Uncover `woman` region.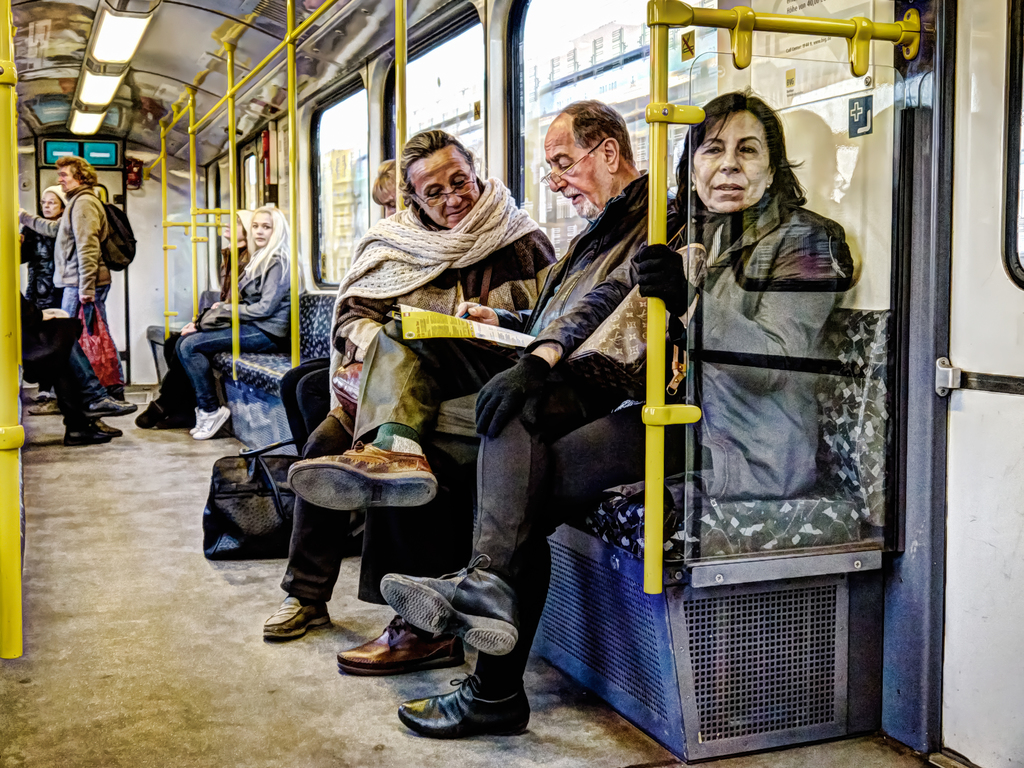
Uncovered: region(259, 122, 563, 641).
